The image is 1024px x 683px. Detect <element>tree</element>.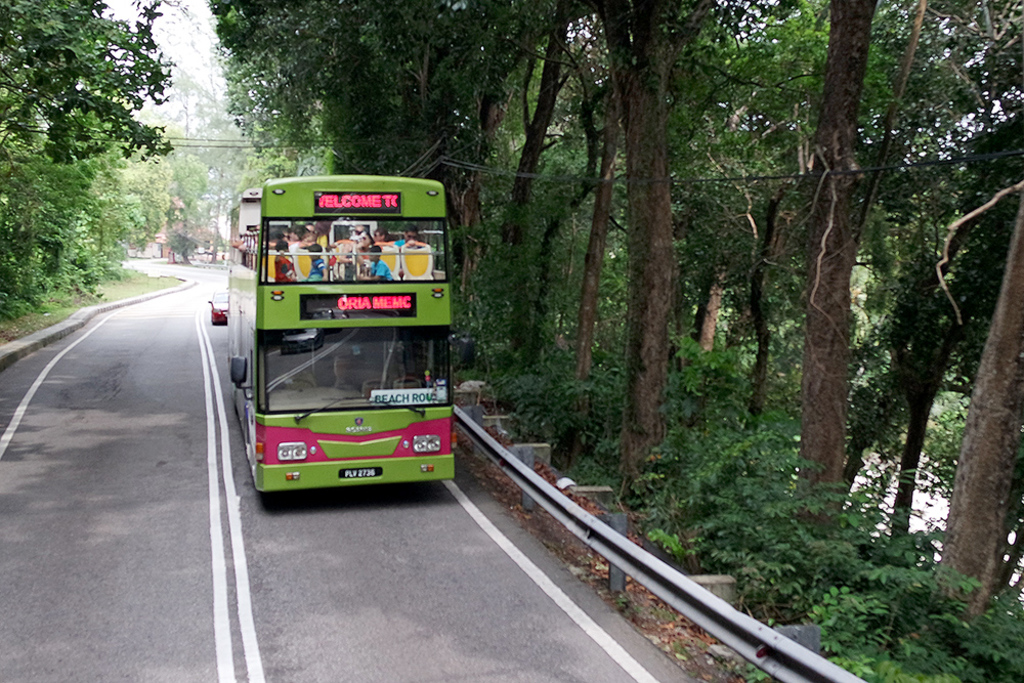
Detection: x1=919, y1=0, x2=1023, y2=625.
